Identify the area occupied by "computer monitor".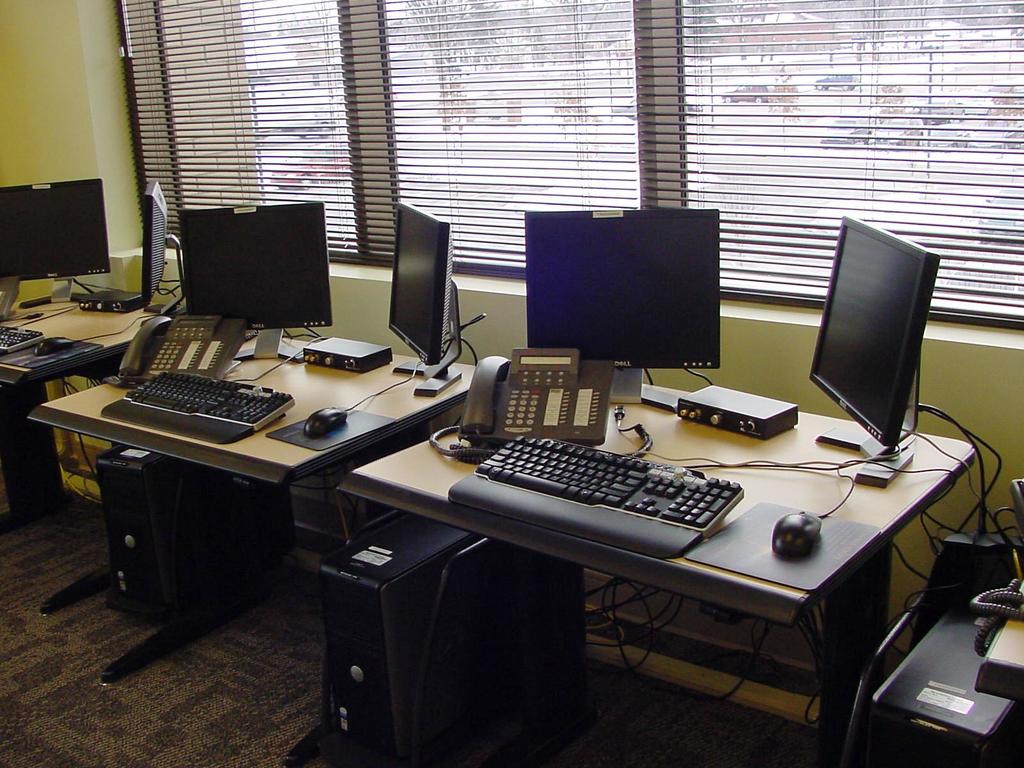
Area: bbox=[800, 214, 949, 490].
